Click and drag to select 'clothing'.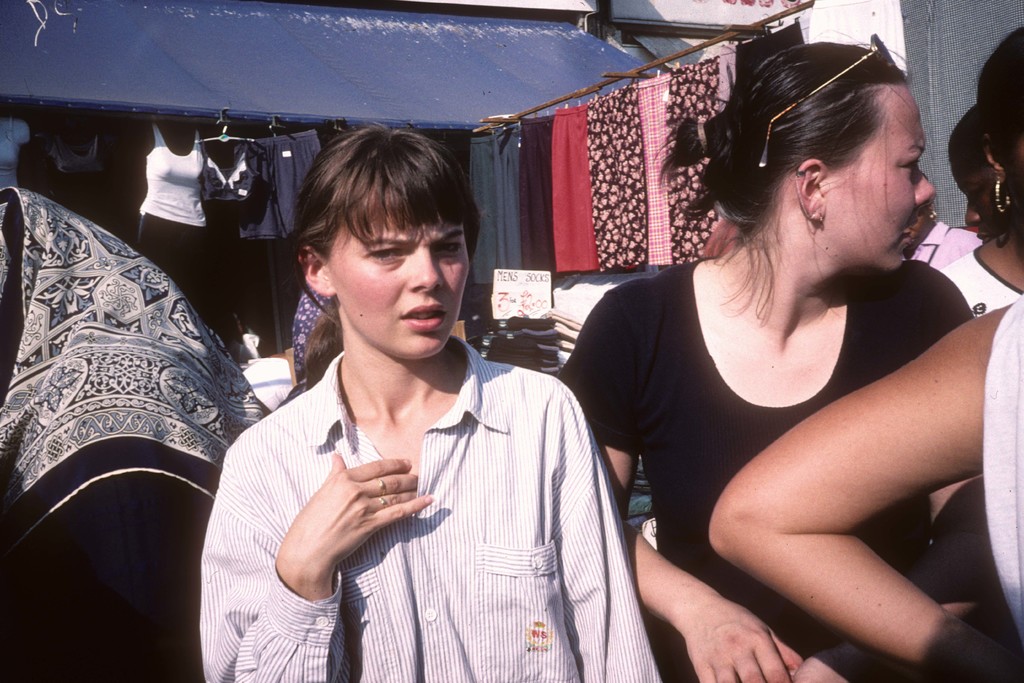
Selection: <bbox>200, 336, 669, 682</bbox>.
